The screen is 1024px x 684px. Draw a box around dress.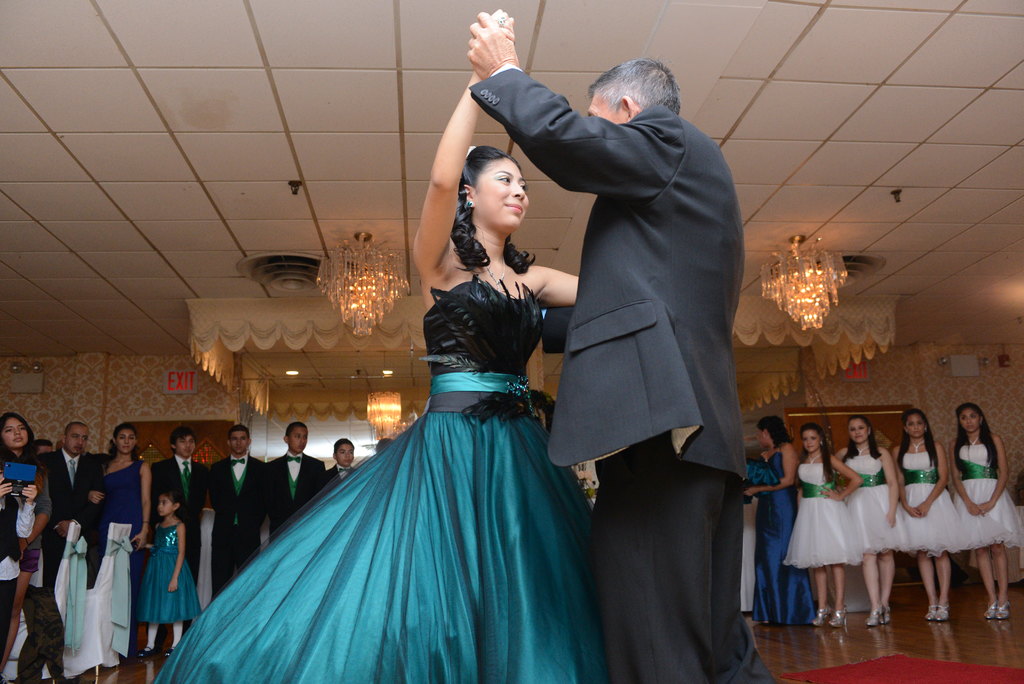
bbox=(901, 429, 964, 550).
